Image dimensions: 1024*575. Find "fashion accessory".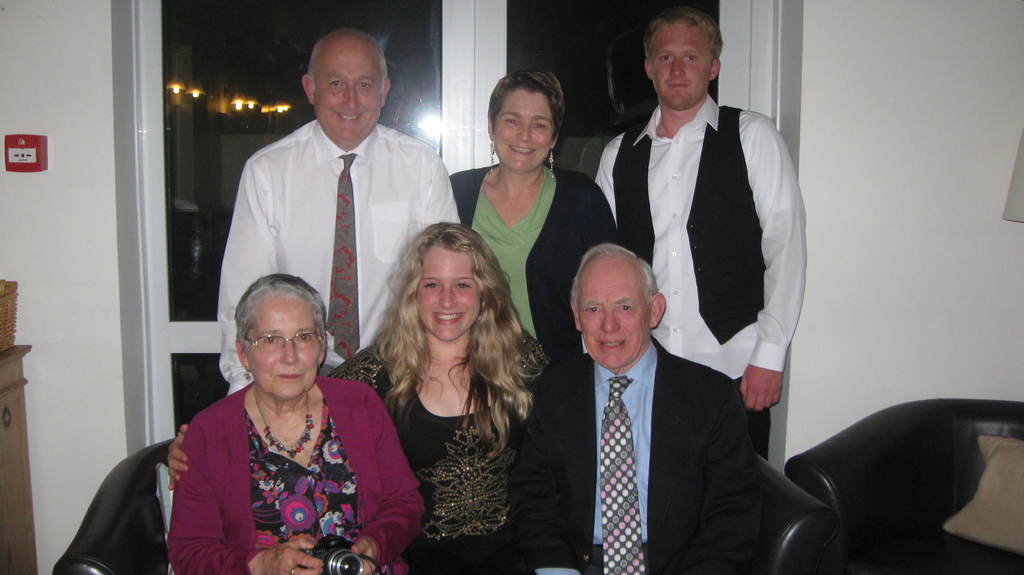
[left=597, top=374, right=646, bottom=574].
